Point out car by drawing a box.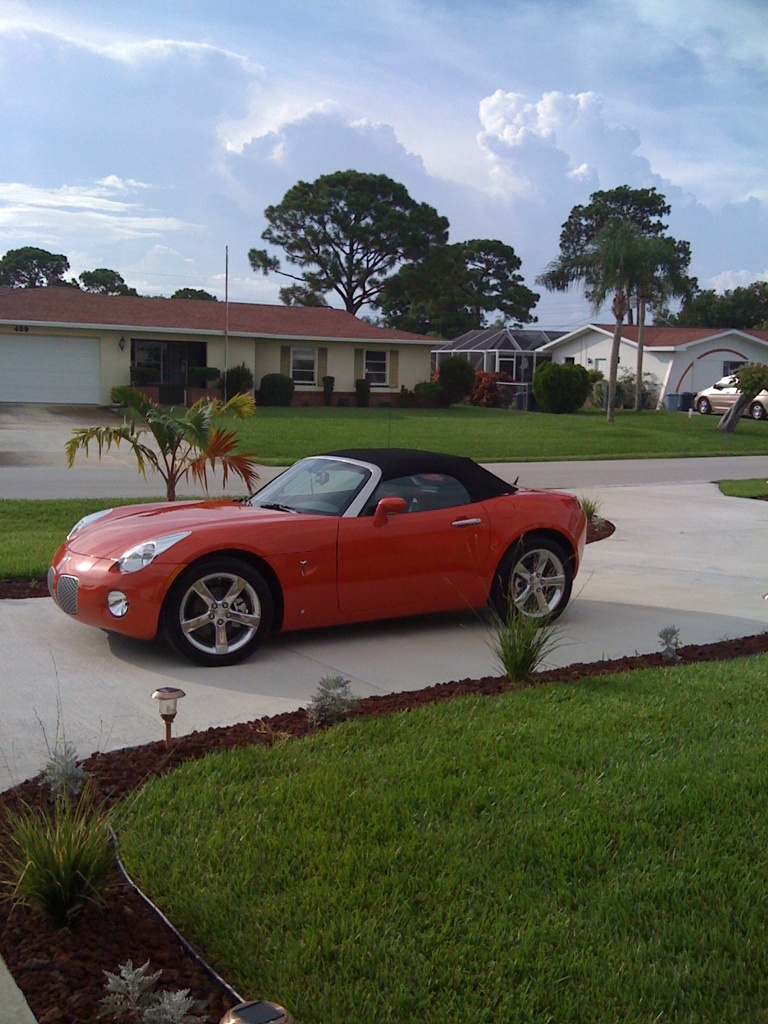
47,434,611,675.
